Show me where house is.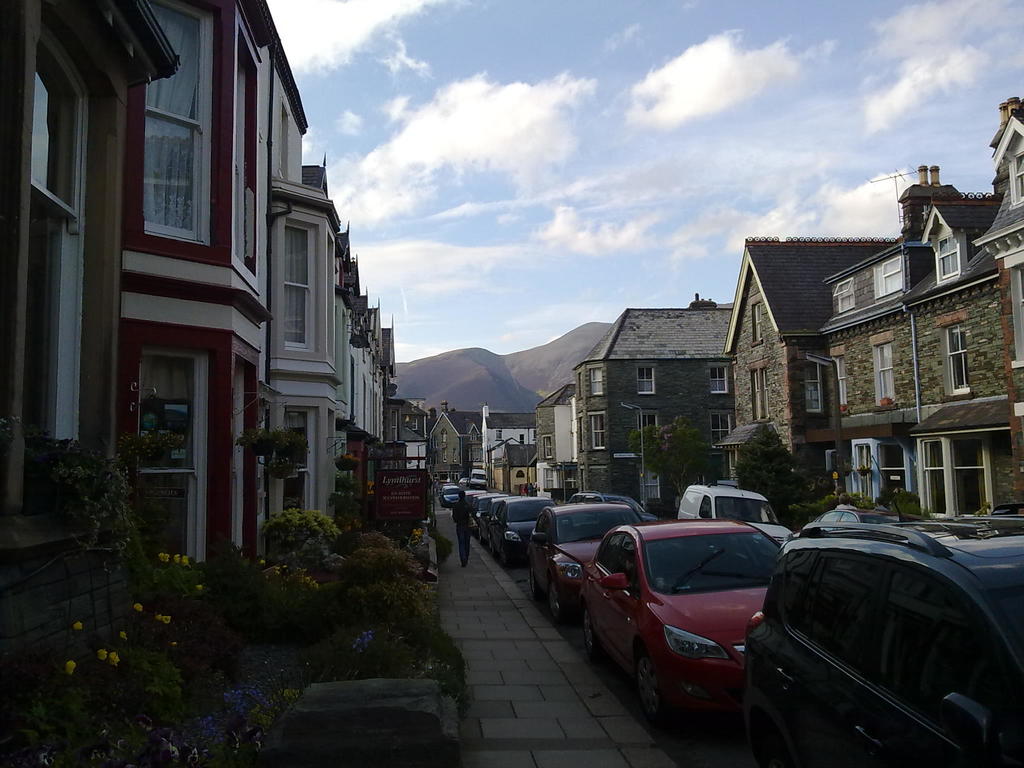
house is at 575:305:730:507.
